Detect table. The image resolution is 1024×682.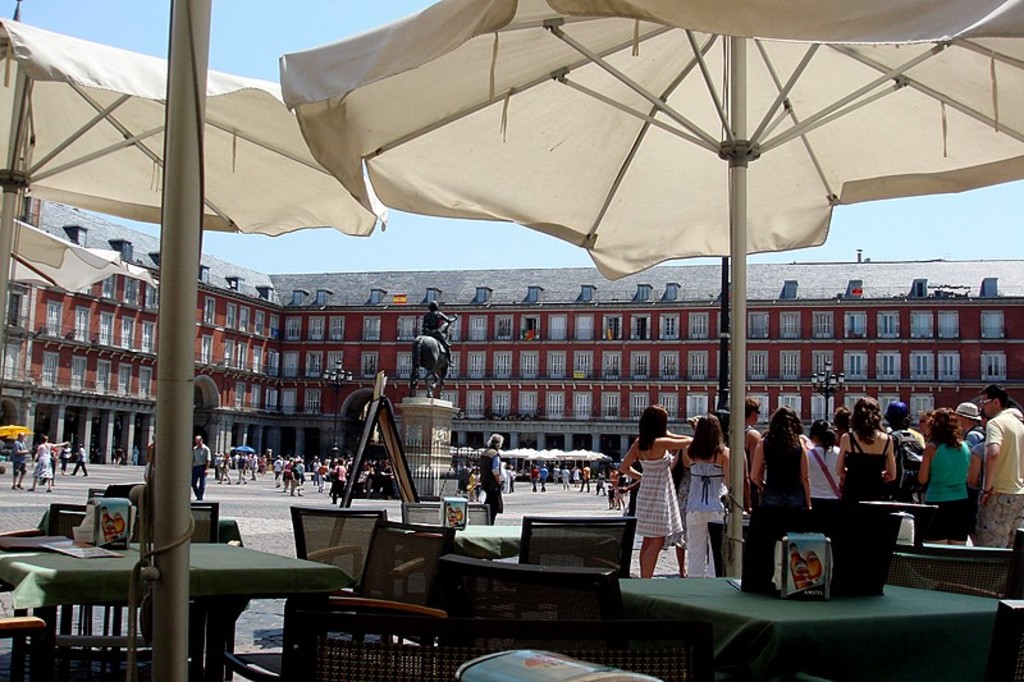
[x1=364, y1=522, x2=627, y2=601].
